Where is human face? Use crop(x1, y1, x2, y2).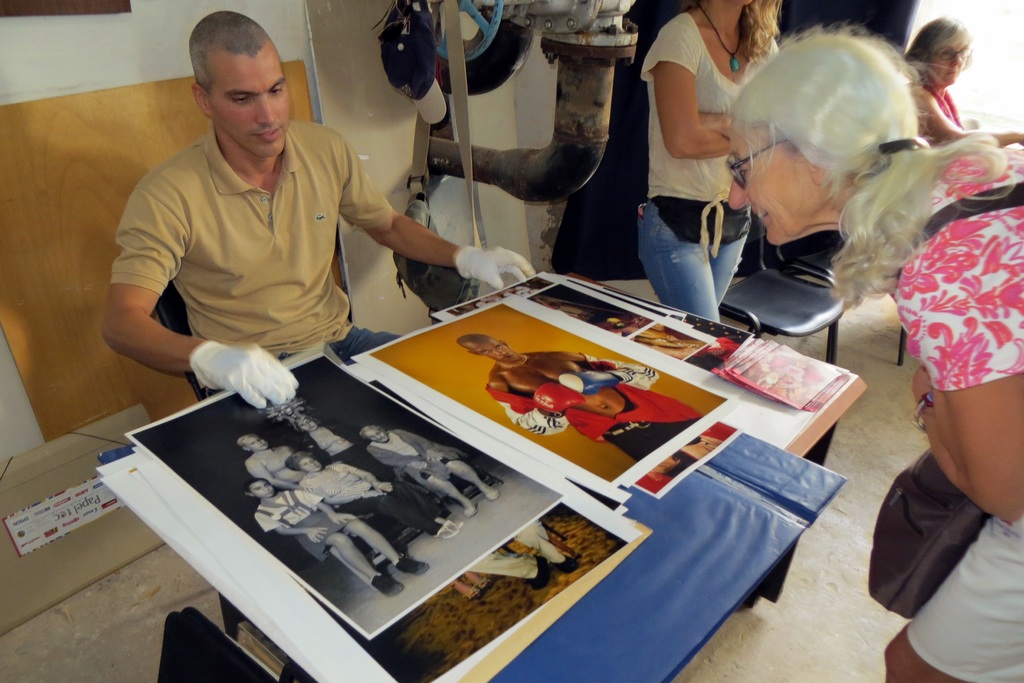
crop(727, 126, 822, 241).
